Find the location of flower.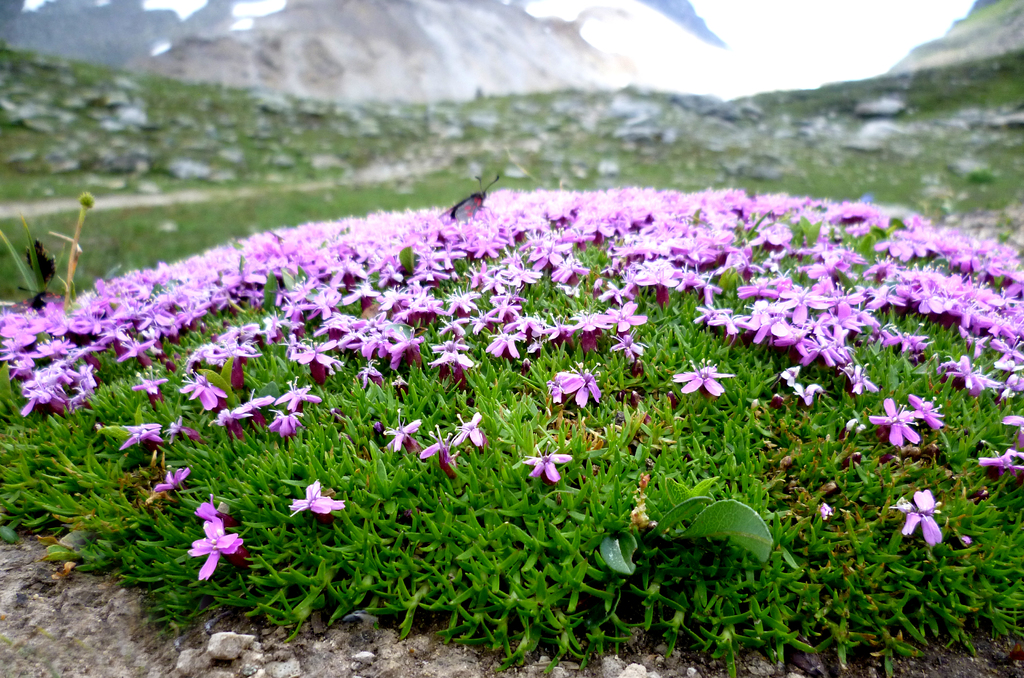
Location: (905,392,945,428).
